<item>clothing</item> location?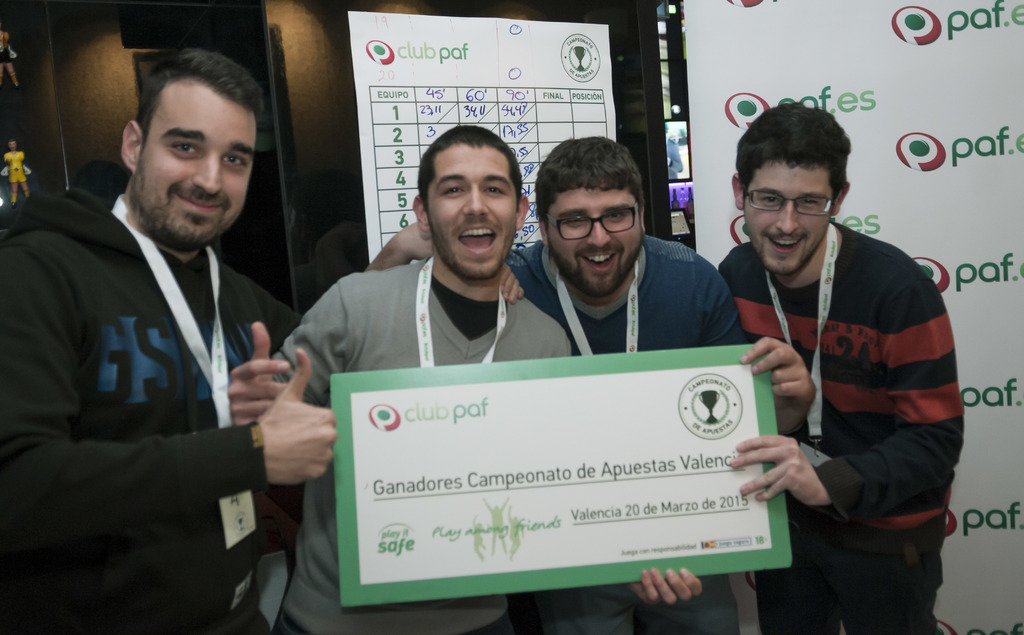
bbox=[506, 233, 745, 634]
